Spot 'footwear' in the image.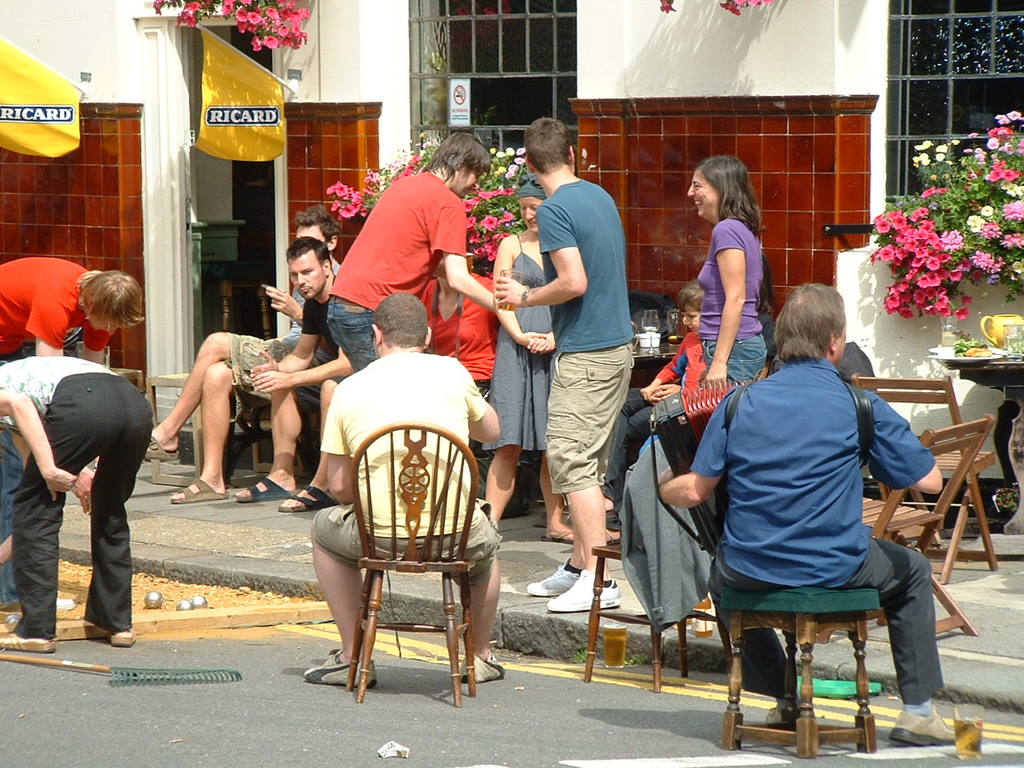
'footwear' found at <box>303,642,375,686</box>.
